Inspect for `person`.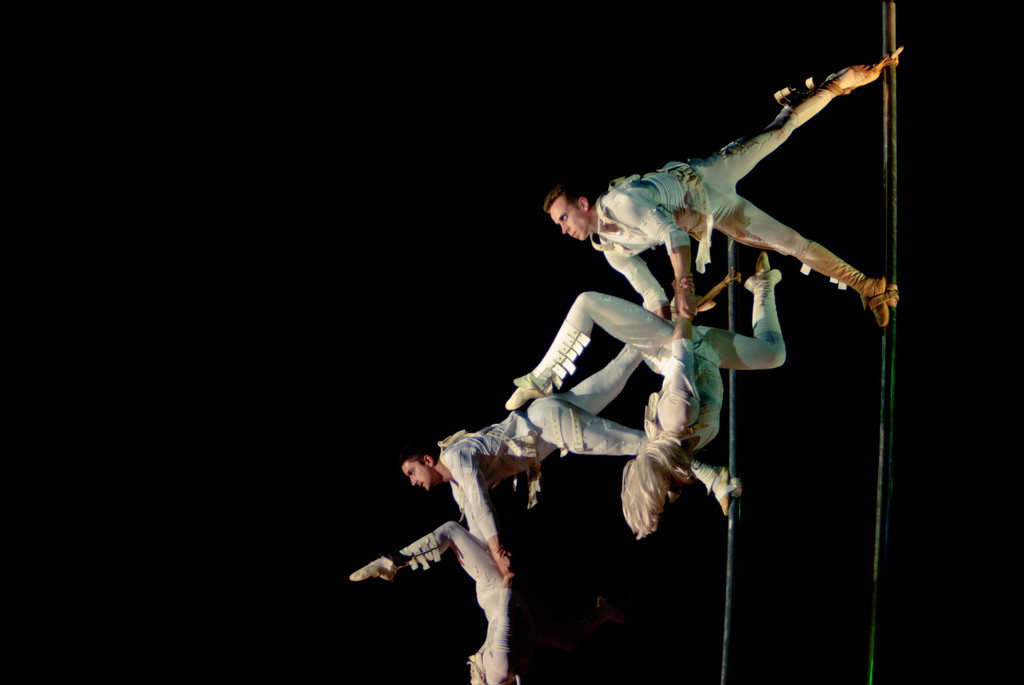
Inspection: [538,45,899,329].
